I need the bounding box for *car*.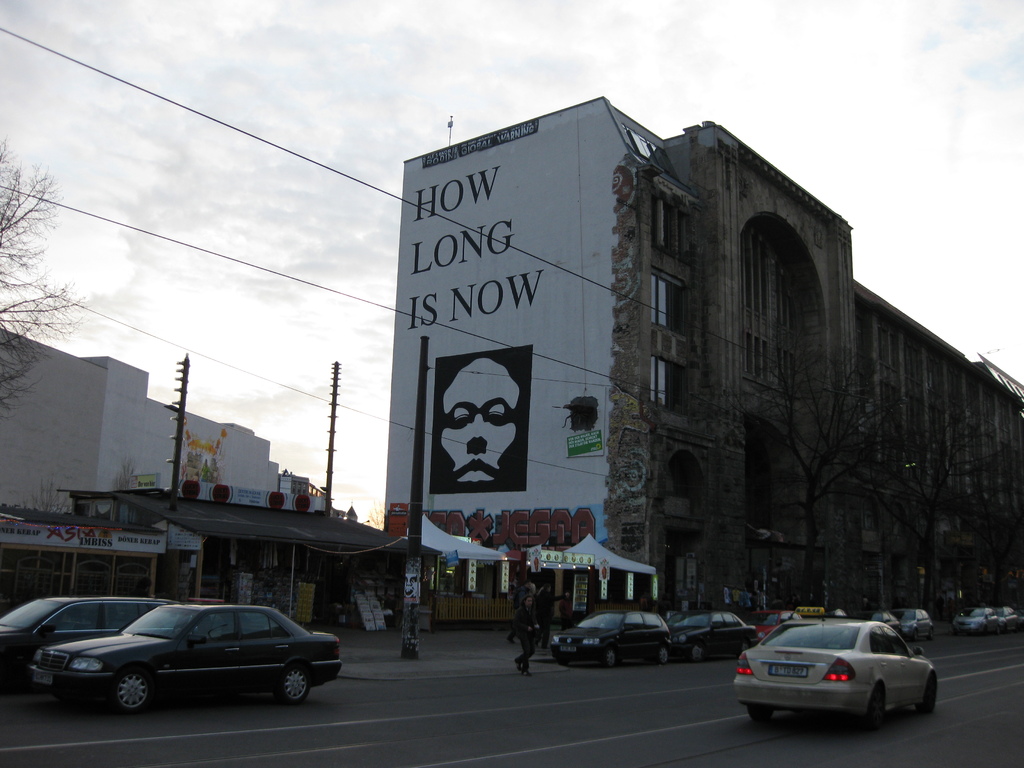
Here it is: [x1=673, y1=614, x2=756, y2=657].
